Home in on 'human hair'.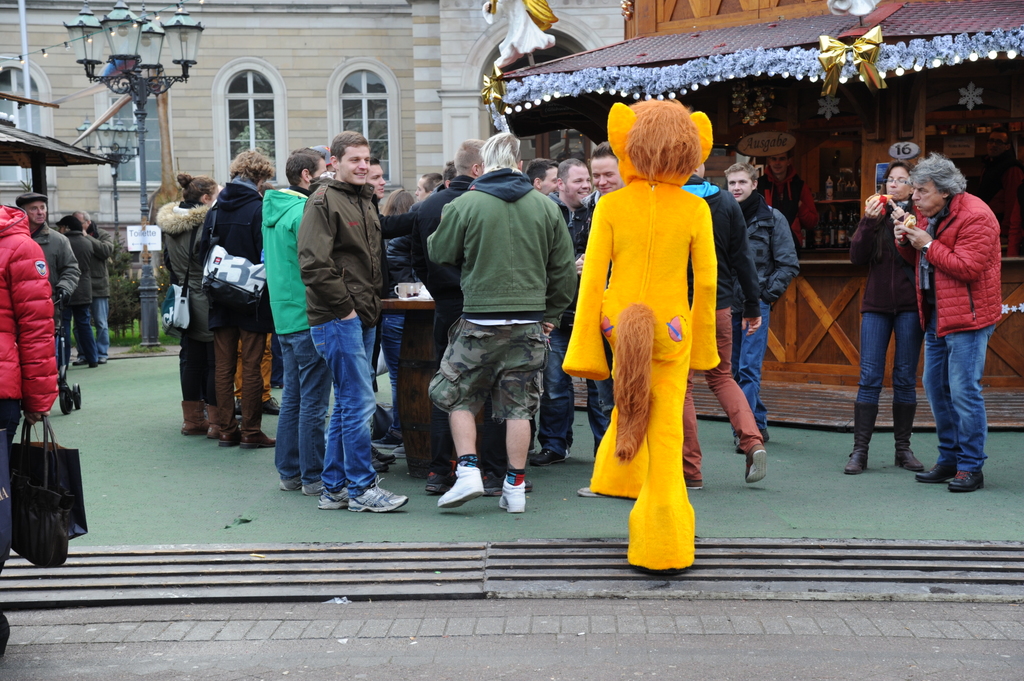
Homed in at bbox=(526, 156, 556, 185).
